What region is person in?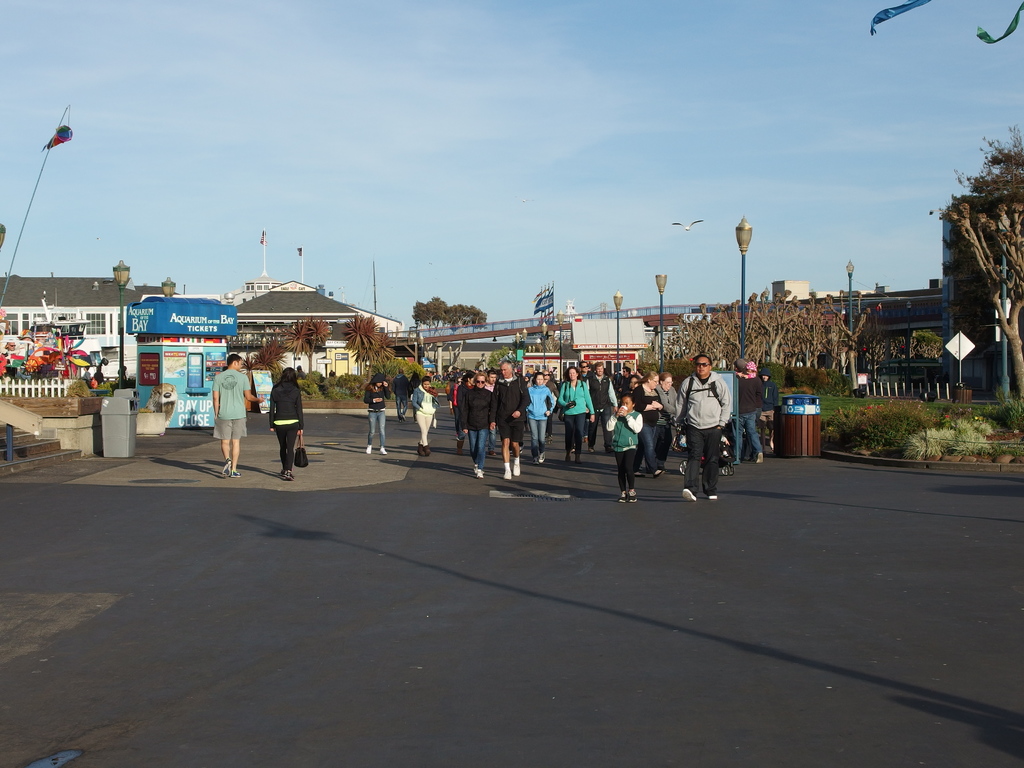
x1=462, y1=369, x2=490, y2=477.
